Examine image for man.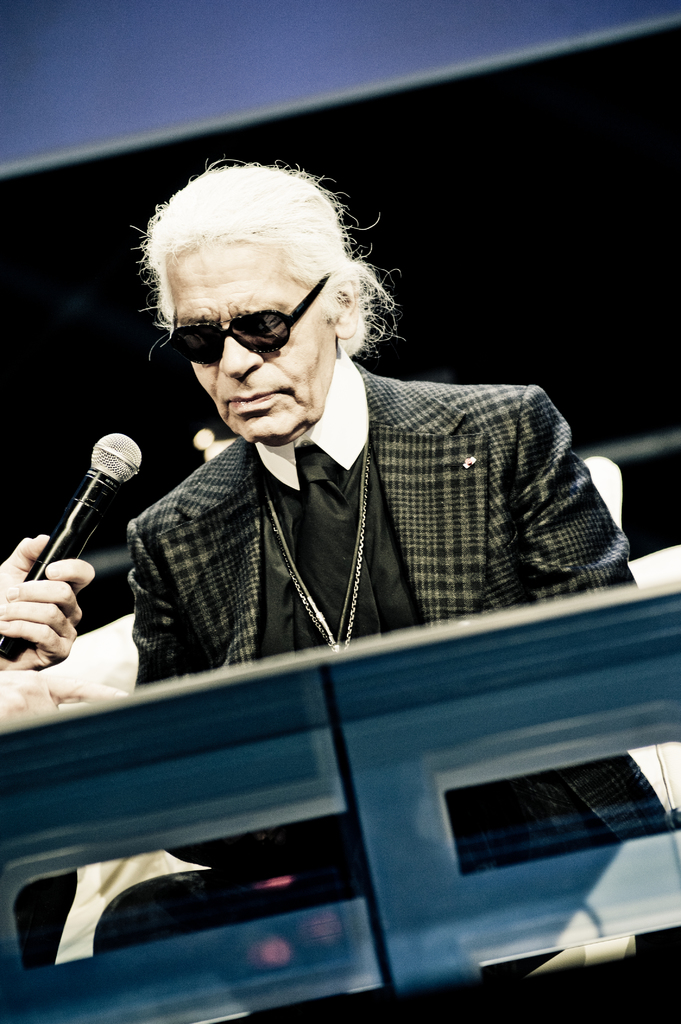
Examination result: crop(76, 172, 623, 721).
